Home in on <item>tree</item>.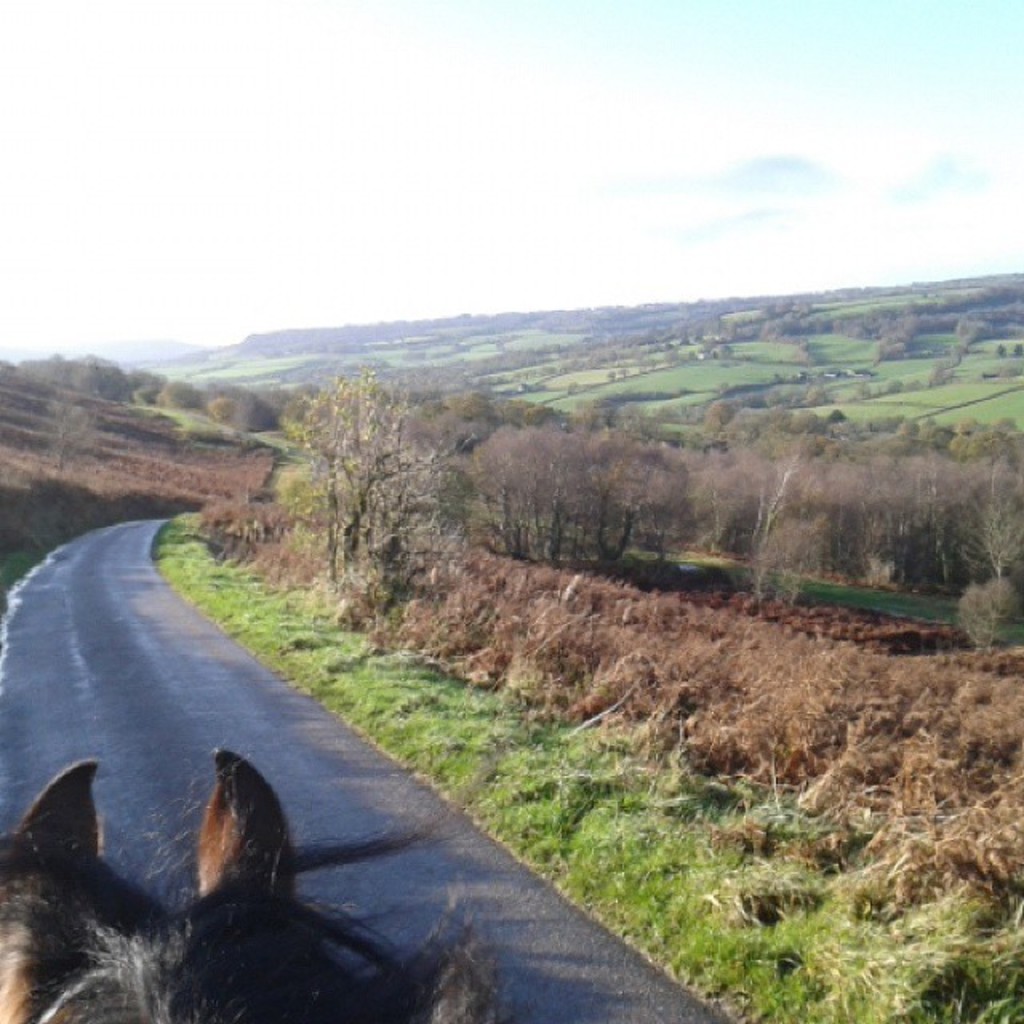
Homed in at locate(264, 339, 458, 616).
